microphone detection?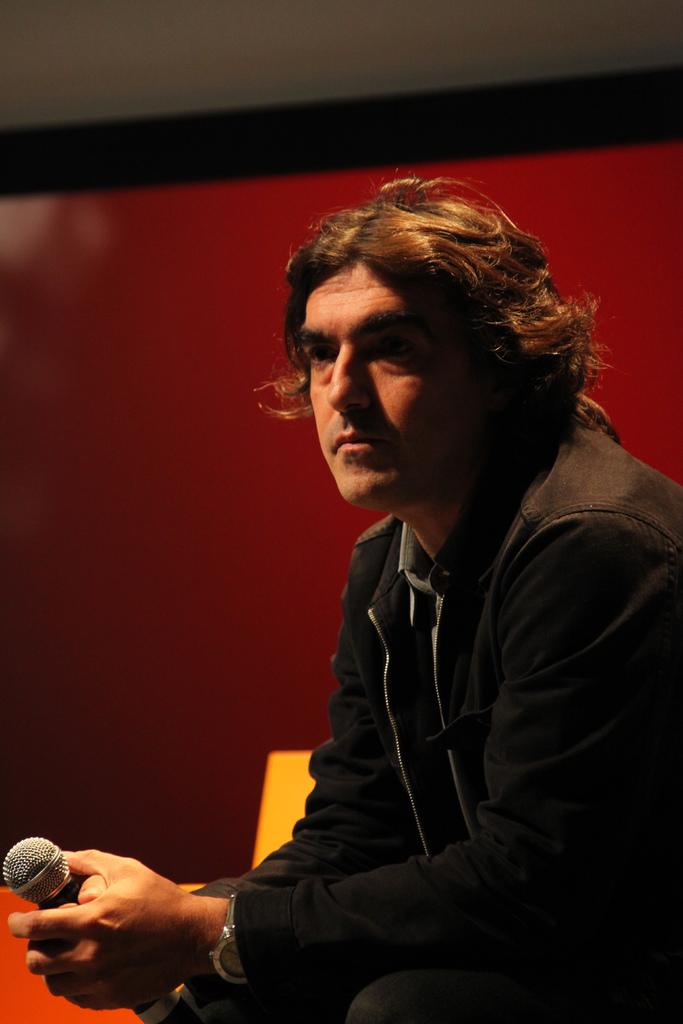
{"x1": 1, "y1": 831, "x2": 182, "y2": 1023}
